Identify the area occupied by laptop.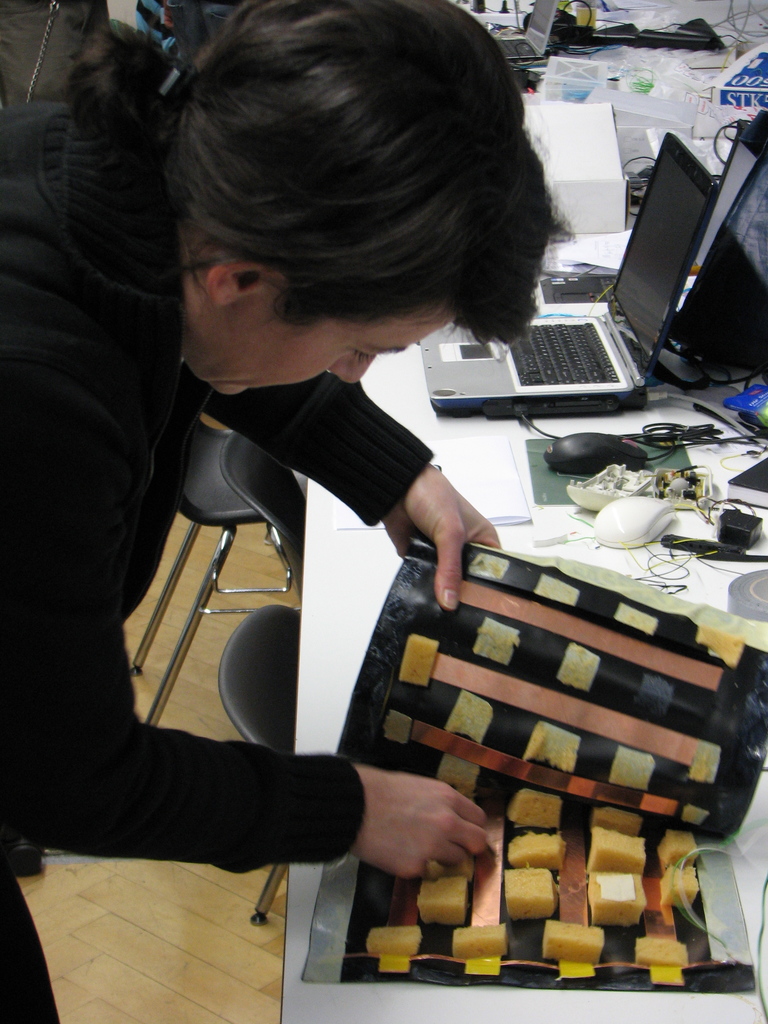
Area: crop(458, 141, 728, 435).
